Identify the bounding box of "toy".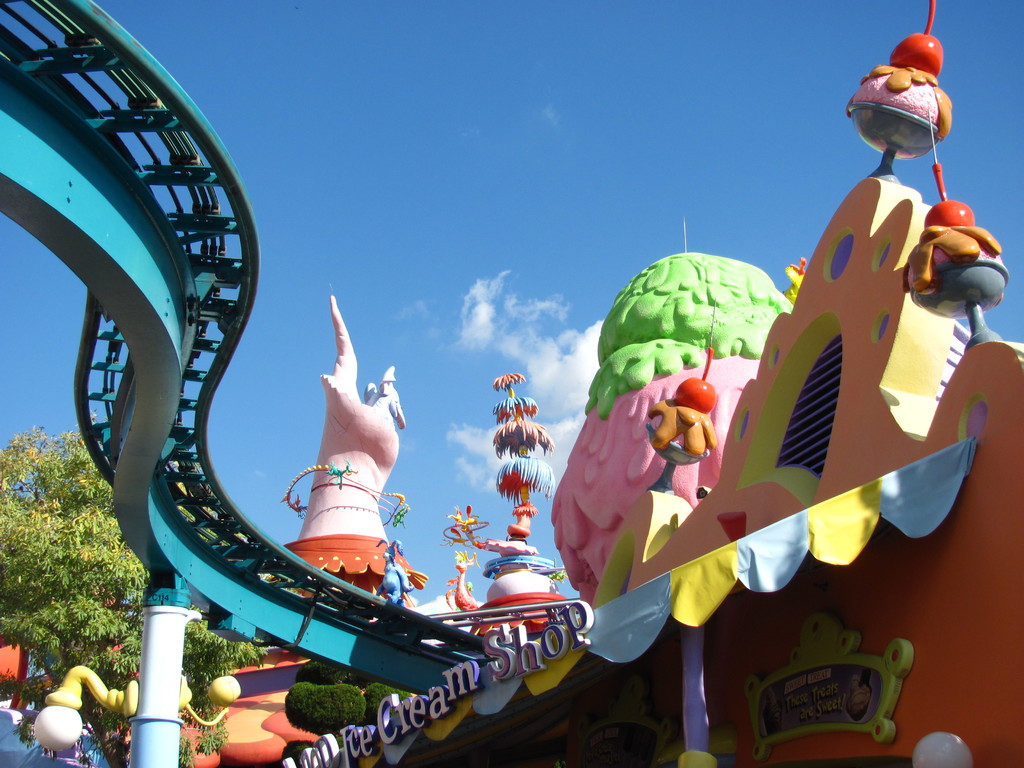
909, 157, 1011, 342.
